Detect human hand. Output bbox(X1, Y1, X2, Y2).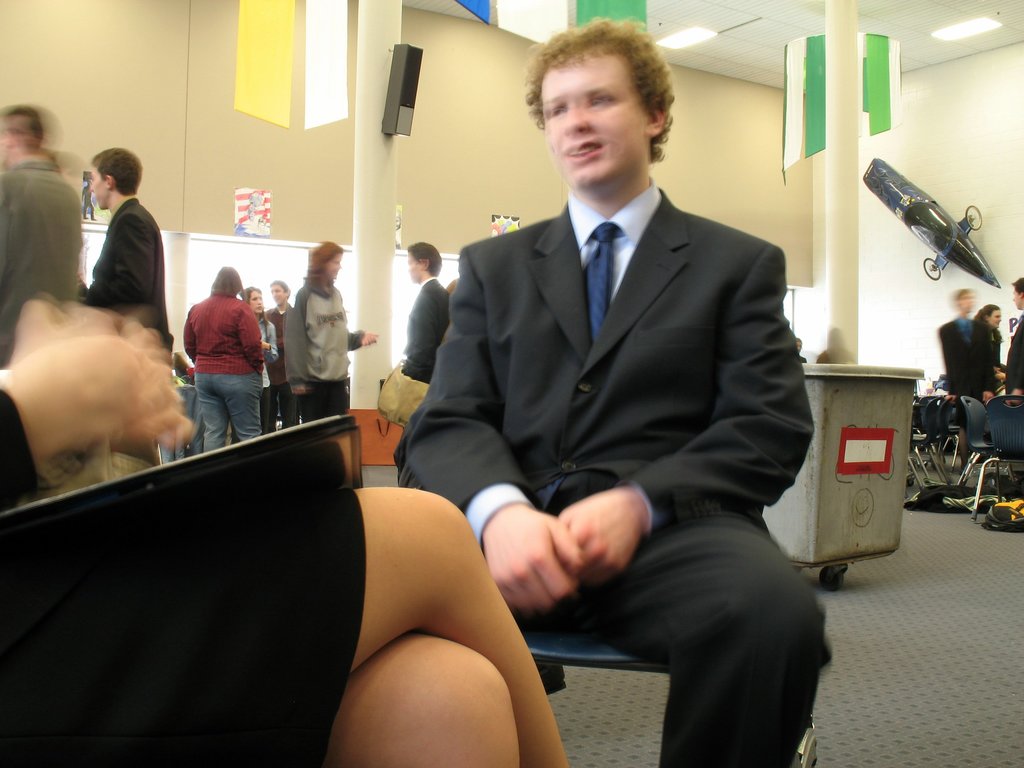
bbox(1004, 387, 1023, 406).
